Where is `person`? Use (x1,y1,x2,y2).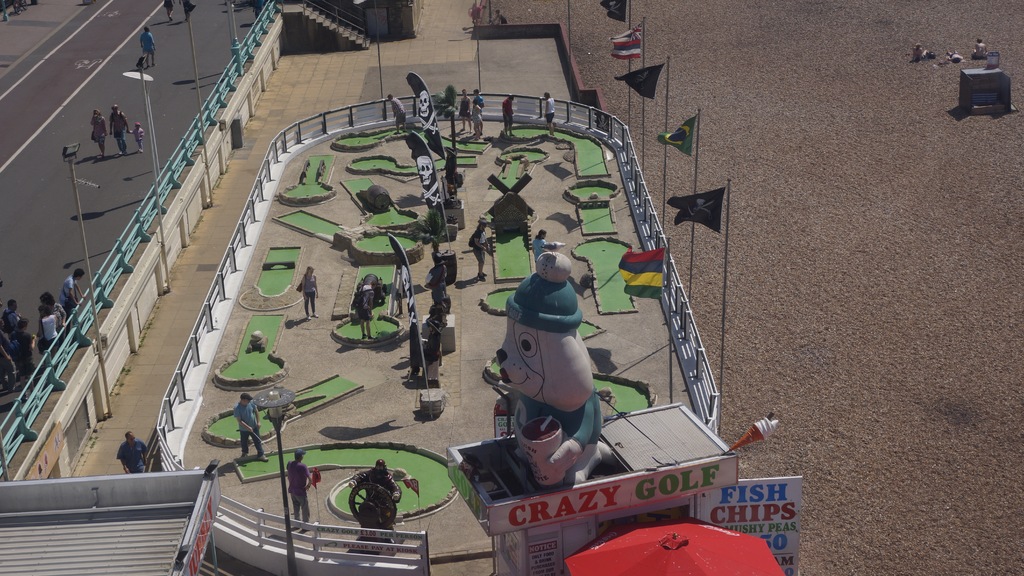
(164,0,173,19).
